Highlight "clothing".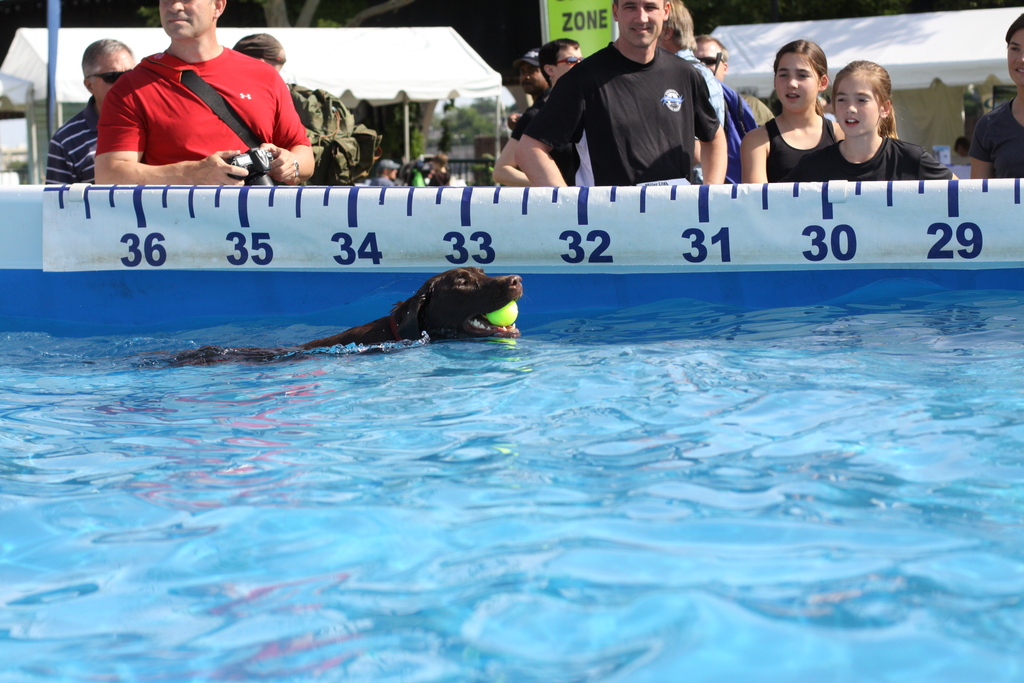
Highlighted region: {"left": 720, "top": 84, "right": 769, "bottom": 181}.
